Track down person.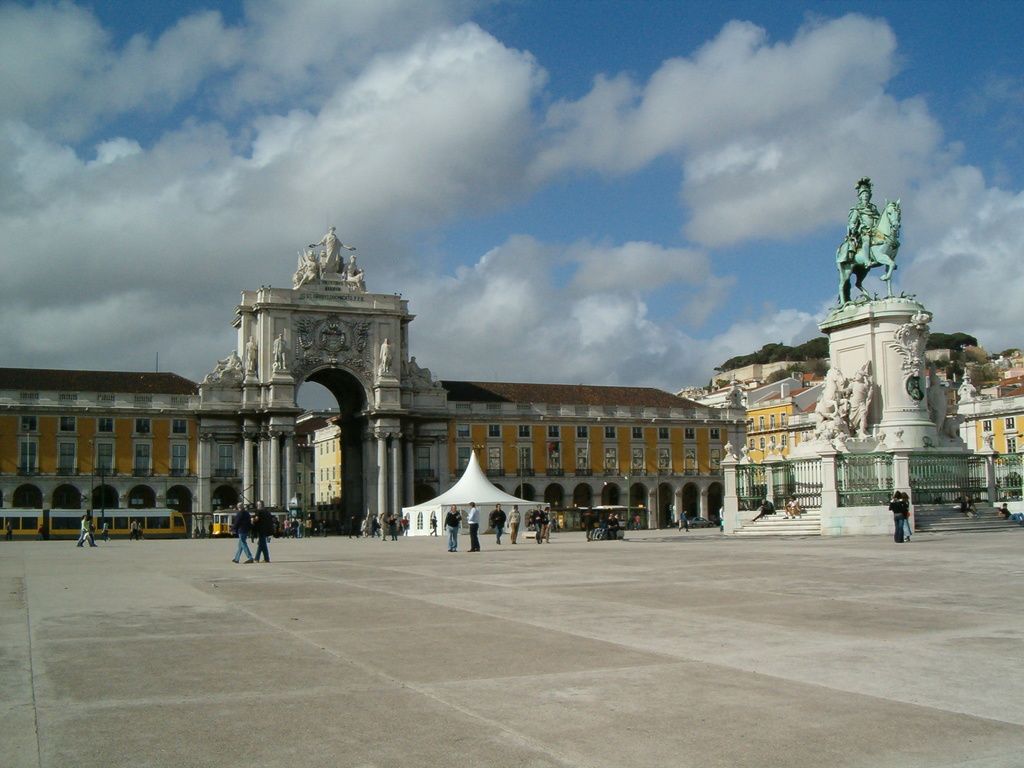
Tracked to rect(444, 505, 459, 553).
